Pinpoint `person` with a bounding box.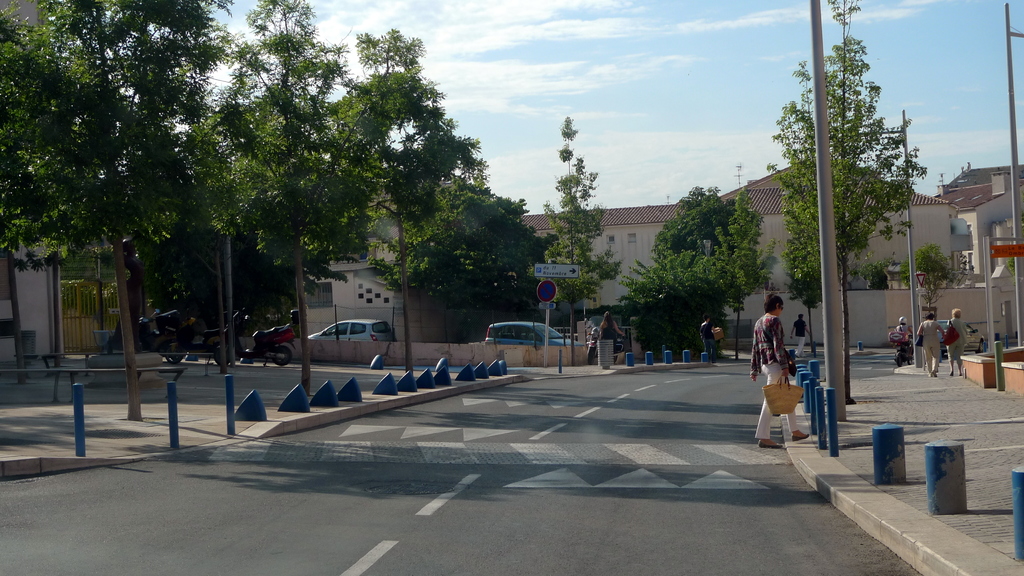
[942, 305, 970, 380].
